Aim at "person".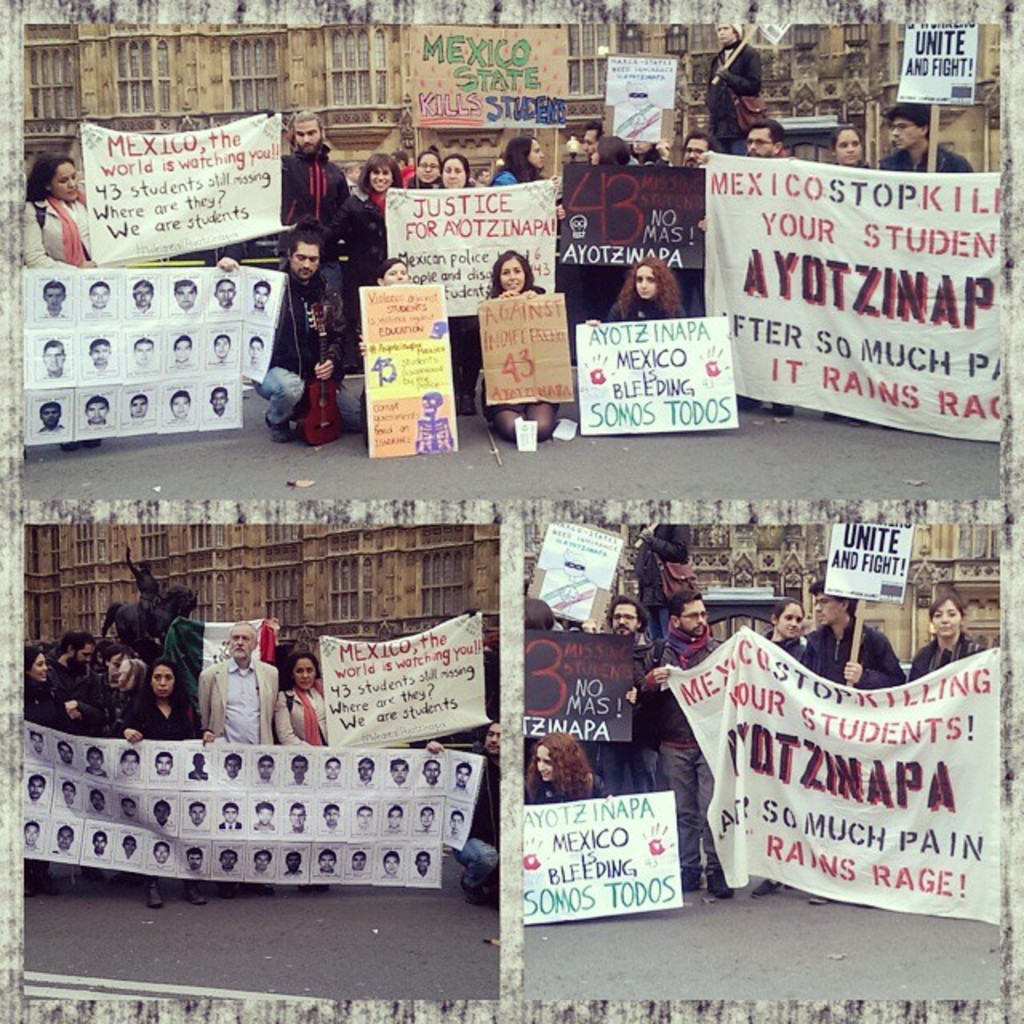
Aimed at box=[93, 346, 114, 373].
